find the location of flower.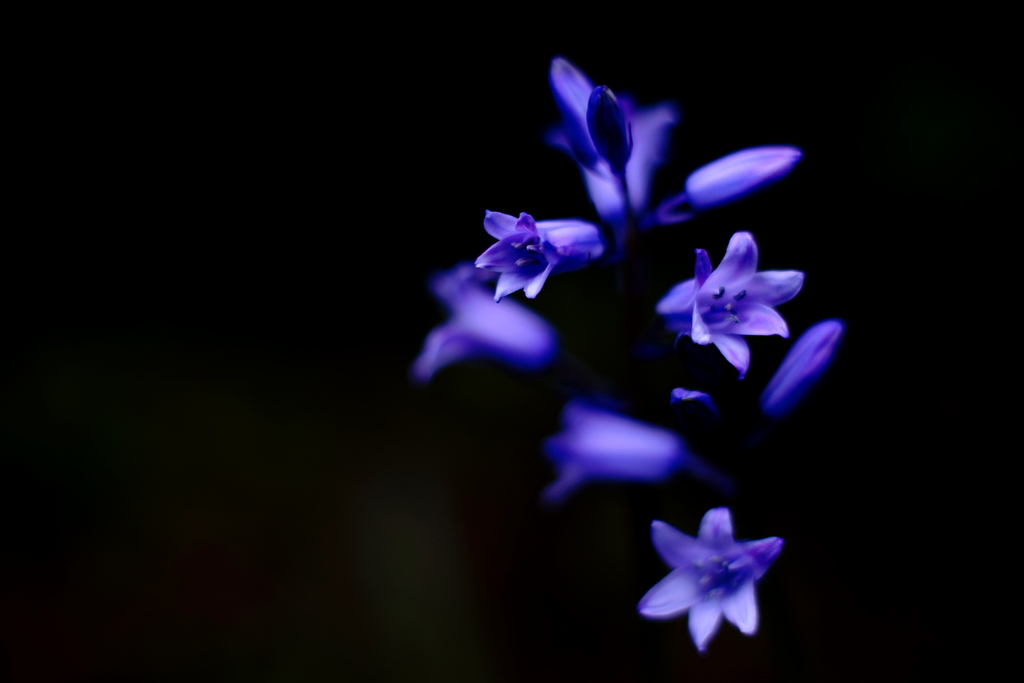
Location: [left=767, top=322, right=849, bottom=414].
